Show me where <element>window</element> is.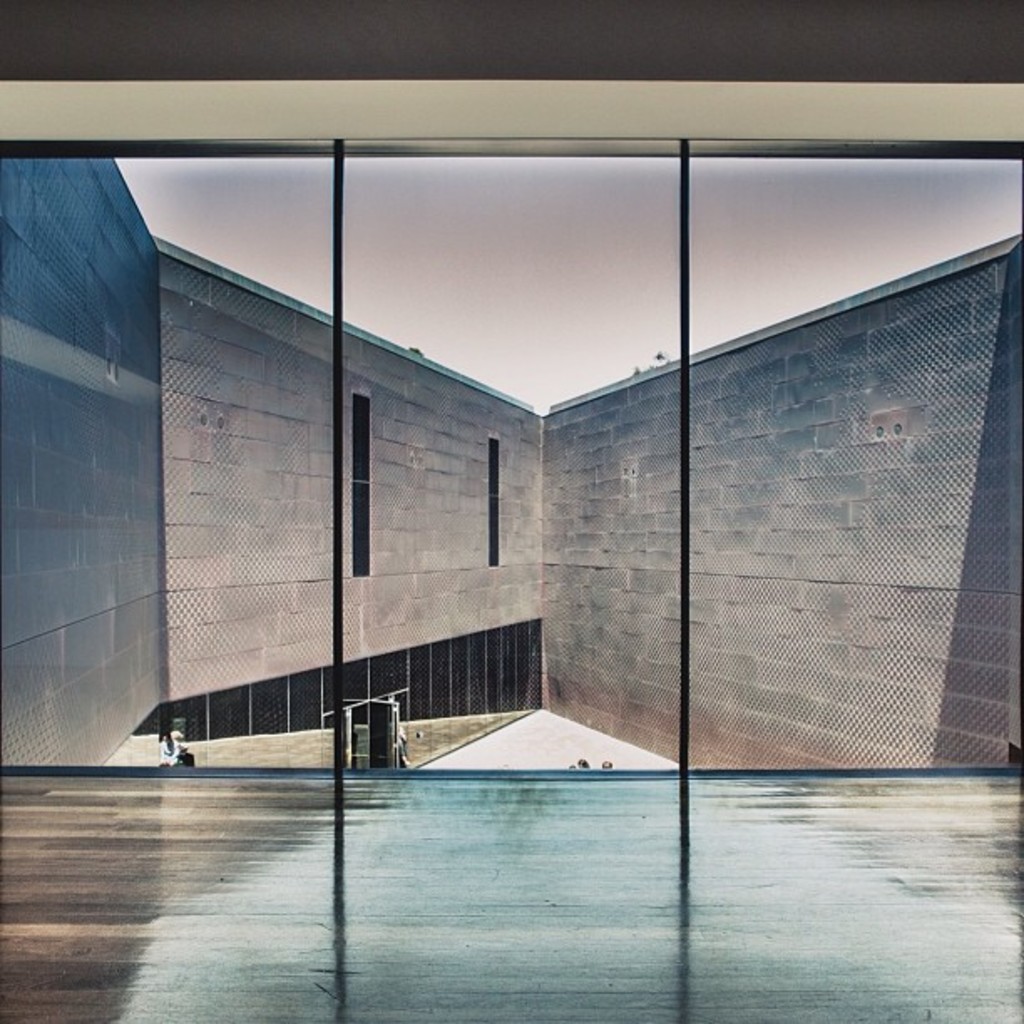
<element>window</element> is at <region>348, 392, 371, 579</region>.
